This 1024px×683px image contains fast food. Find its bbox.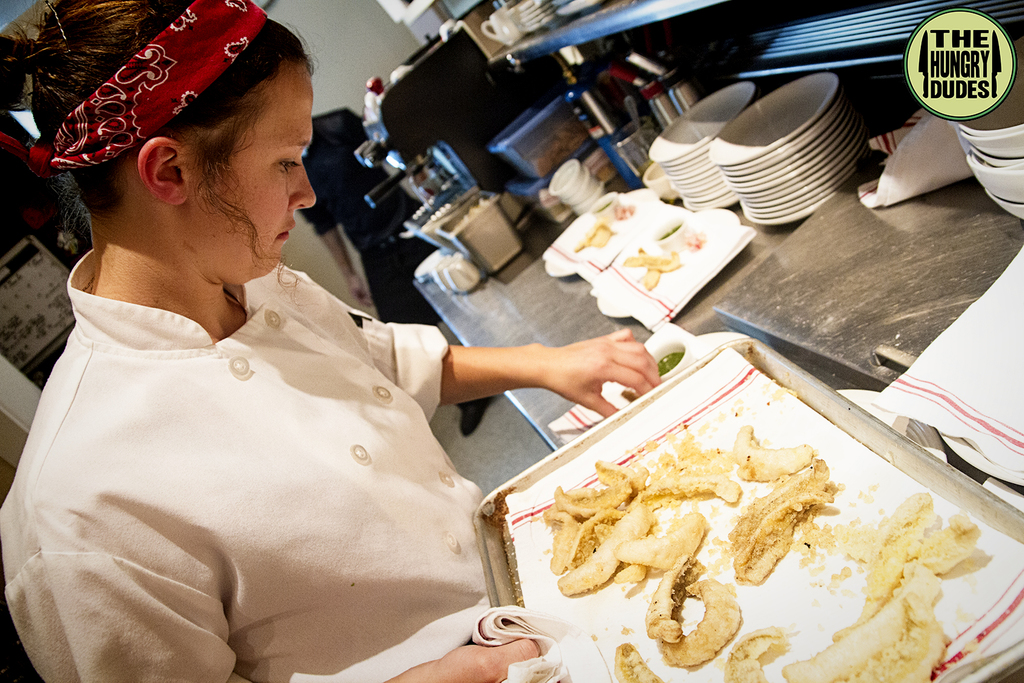
(left=645, top=243, right=685, bottom=269).
